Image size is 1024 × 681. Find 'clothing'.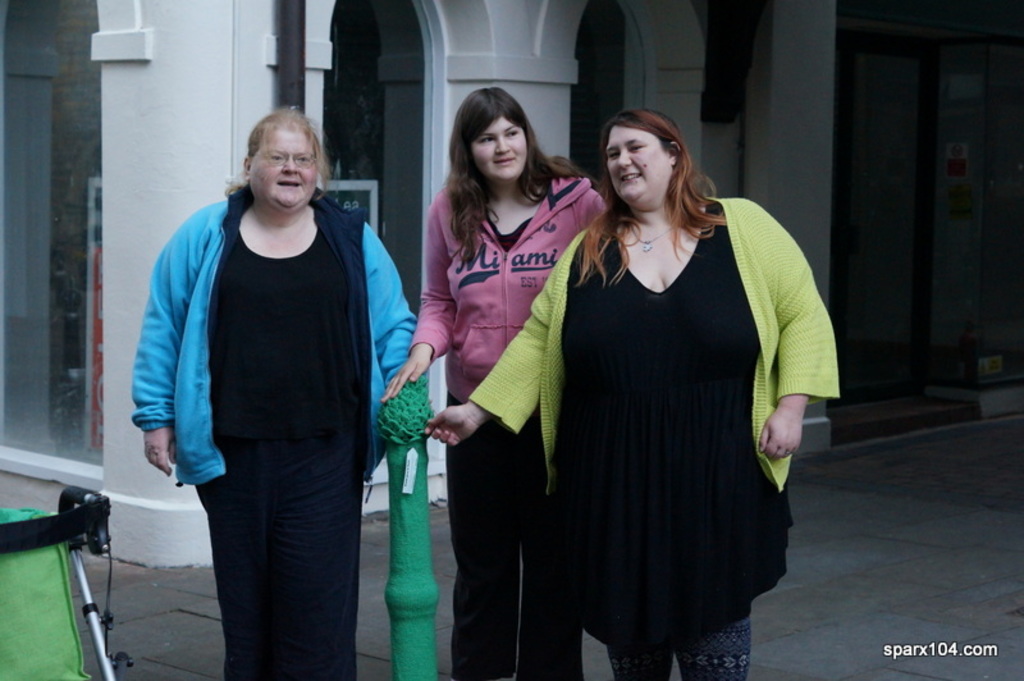
bbox(132, 183, 419, 680).
